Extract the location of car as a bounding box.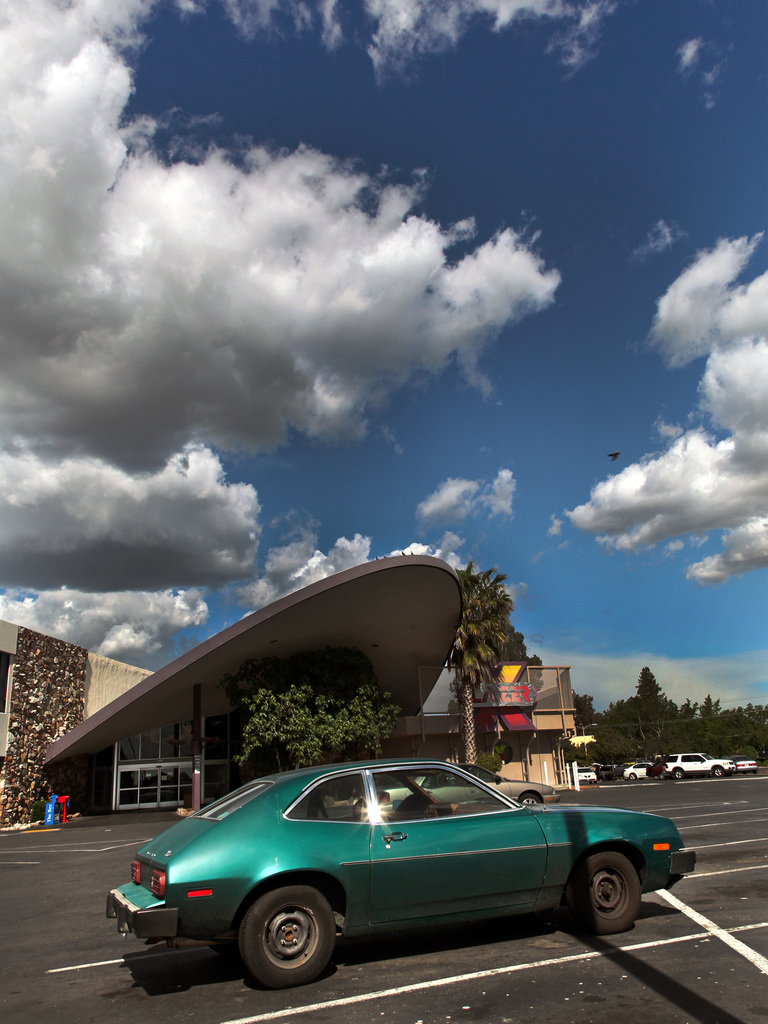
bbox=(102, 760, 673, 979).
